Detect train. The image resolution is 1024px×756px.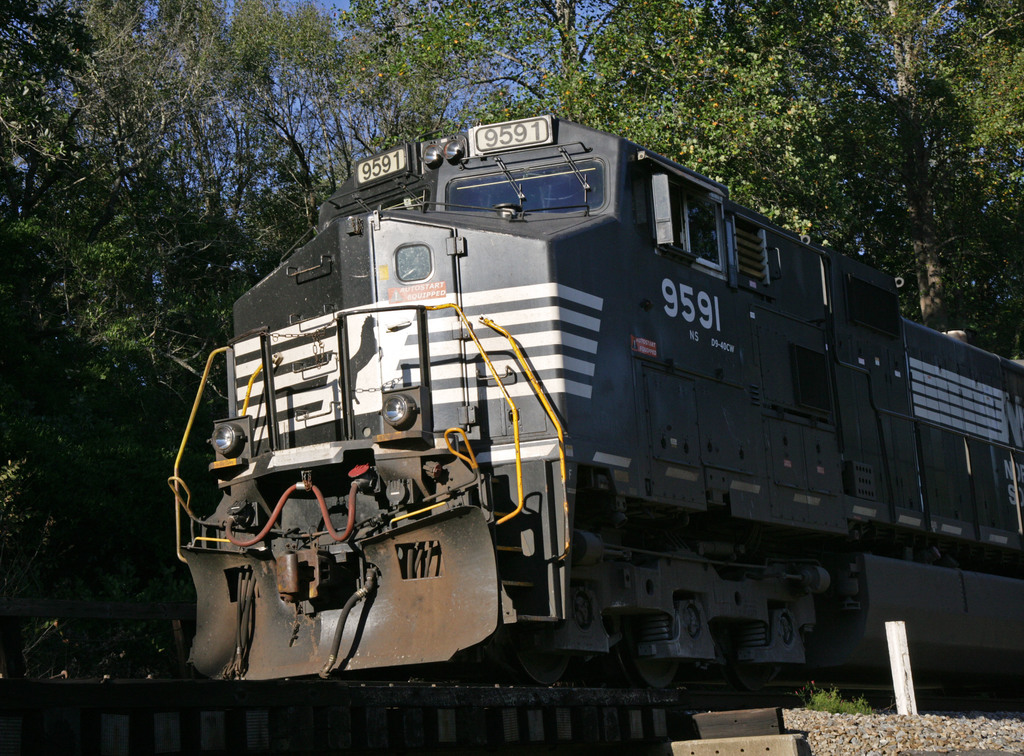
rect(161, 104, 1023, 755).
